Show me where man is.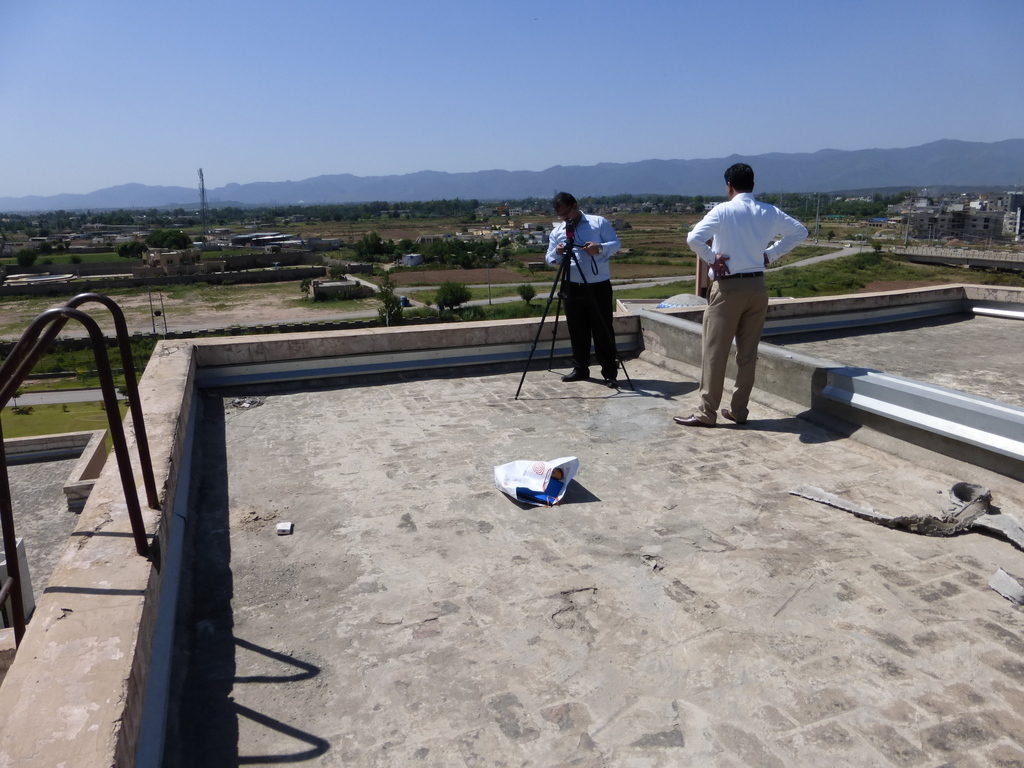
man is at detection(669, 159, 814, 427).
